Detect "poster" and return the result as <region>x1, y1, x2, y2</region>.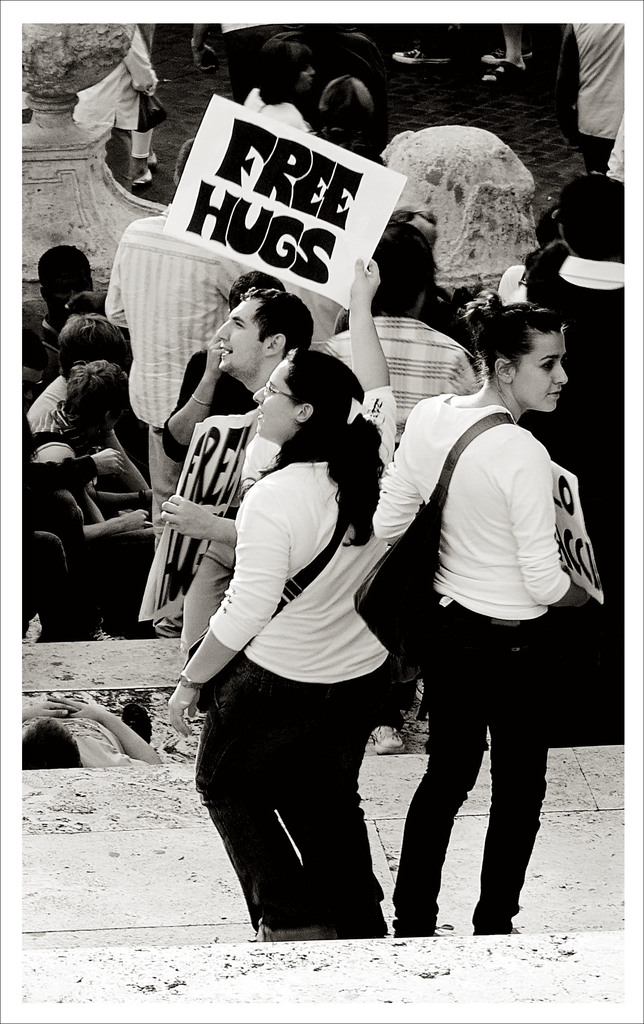
<region>174, 92, 402, 307</region>.
